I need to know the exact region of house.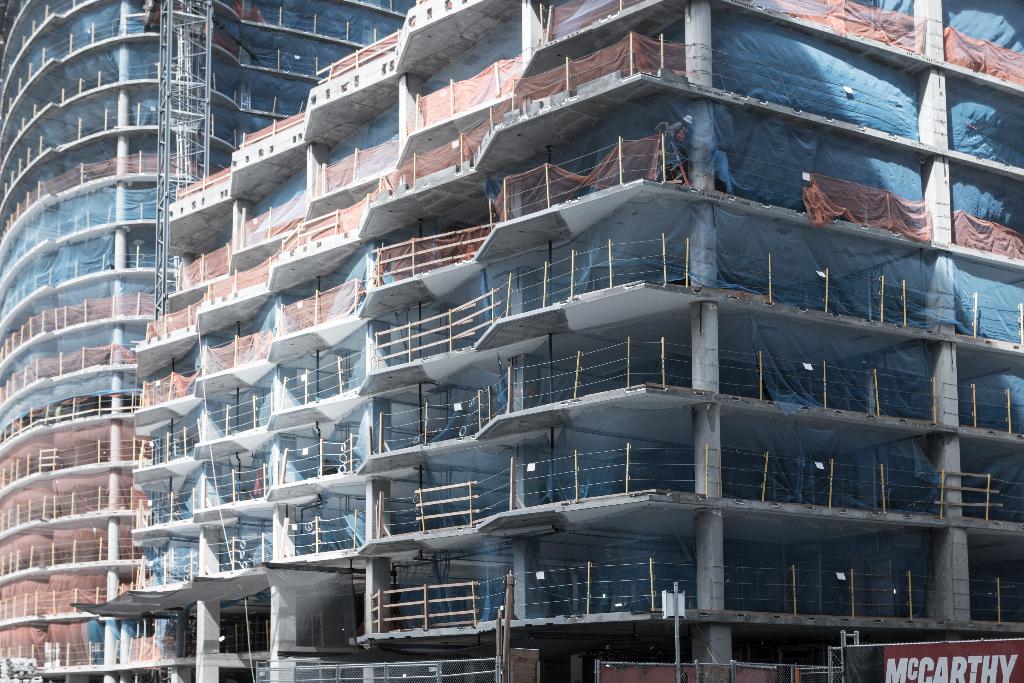
Region: region(0, 0, 1014, 682).
